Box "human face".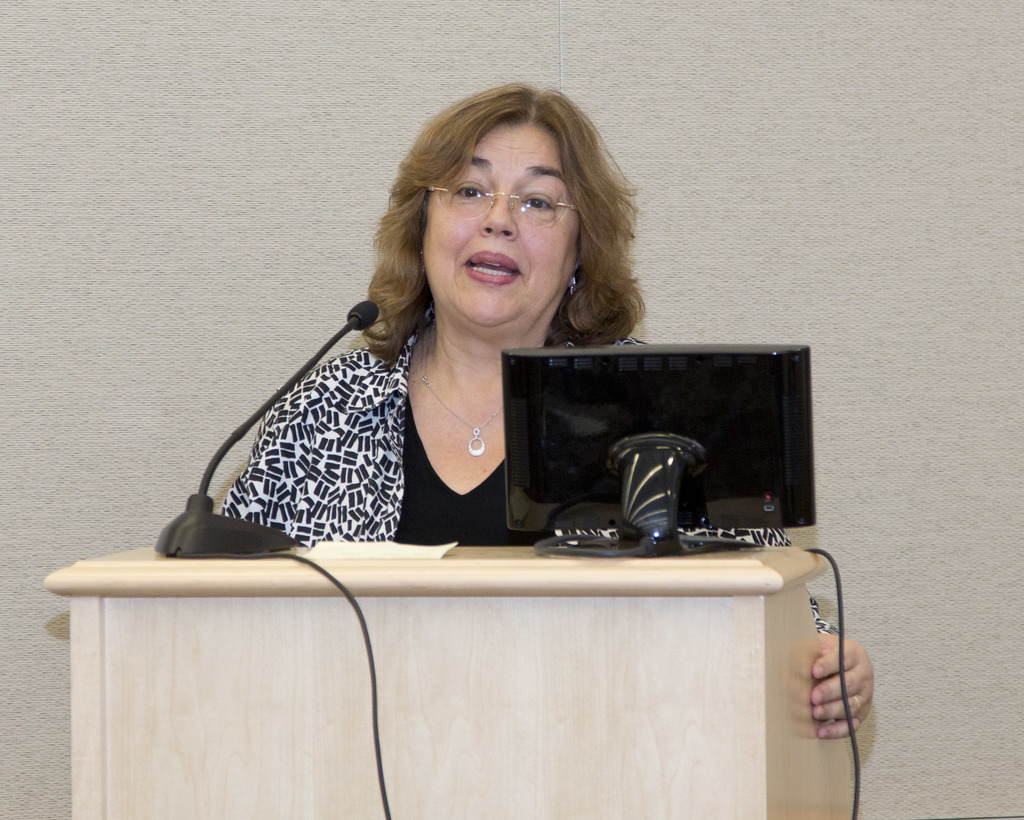
<box>422,127,576,339</box>.
